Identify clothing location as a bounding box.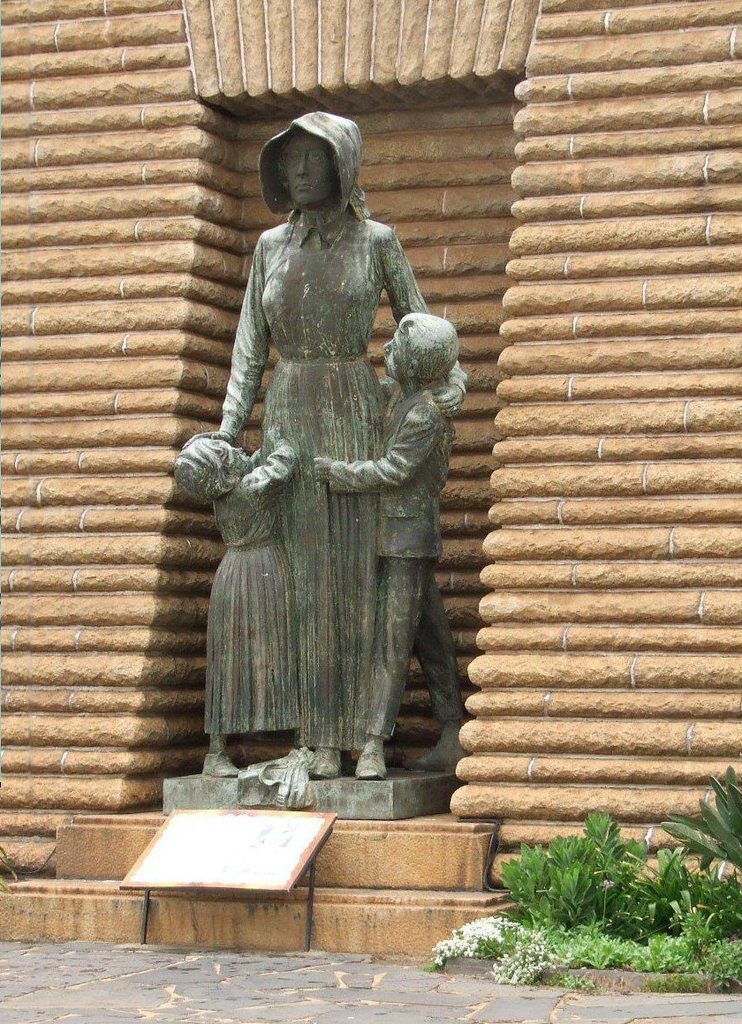
x1=209 y1=448 x2=299 y2=736.
